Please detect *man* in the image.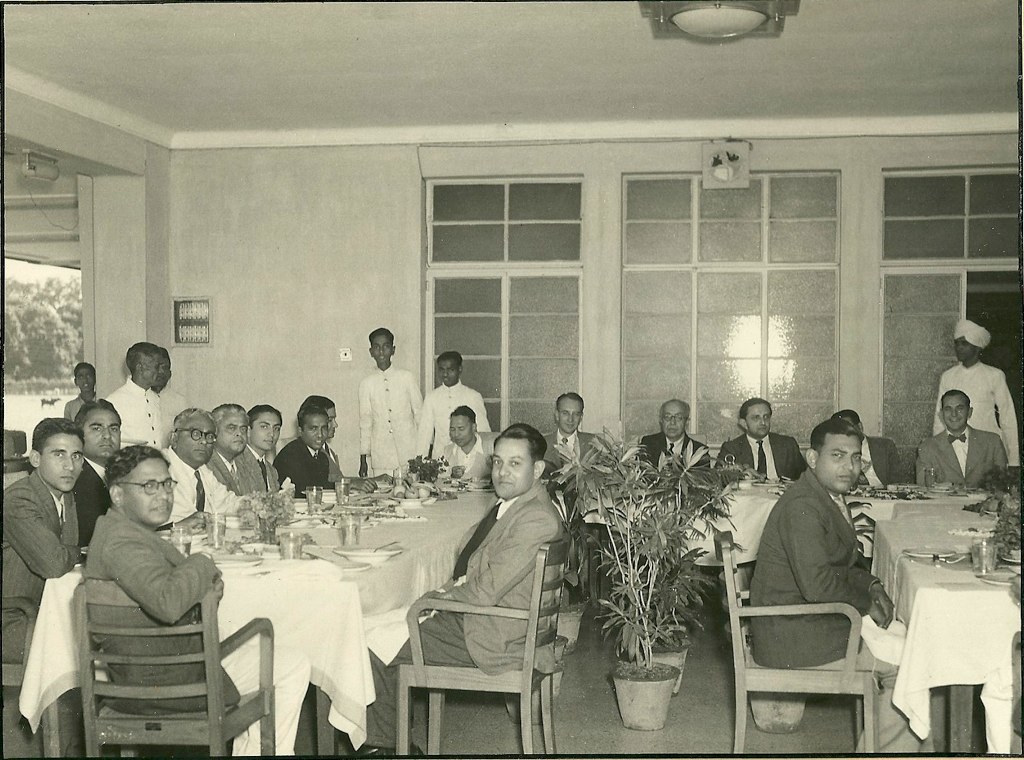
635 396 719 476.
